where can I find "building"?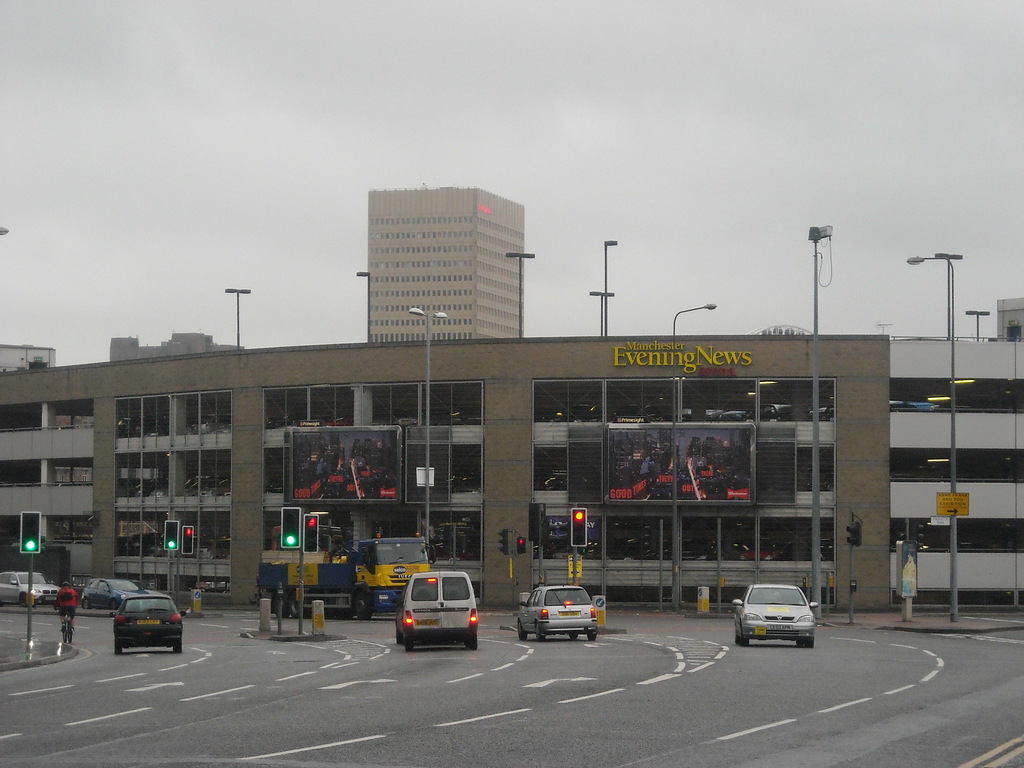
You can find it at 366:187:524:339.
